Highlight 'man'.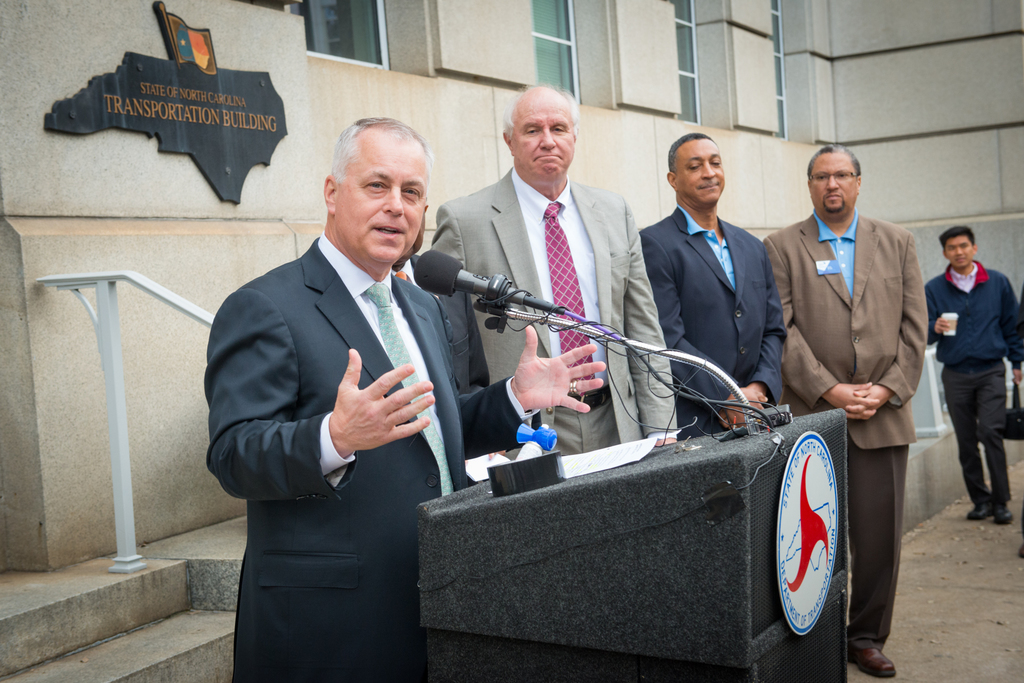
Highlighted region: BBox(644, 125, 787, 439).
